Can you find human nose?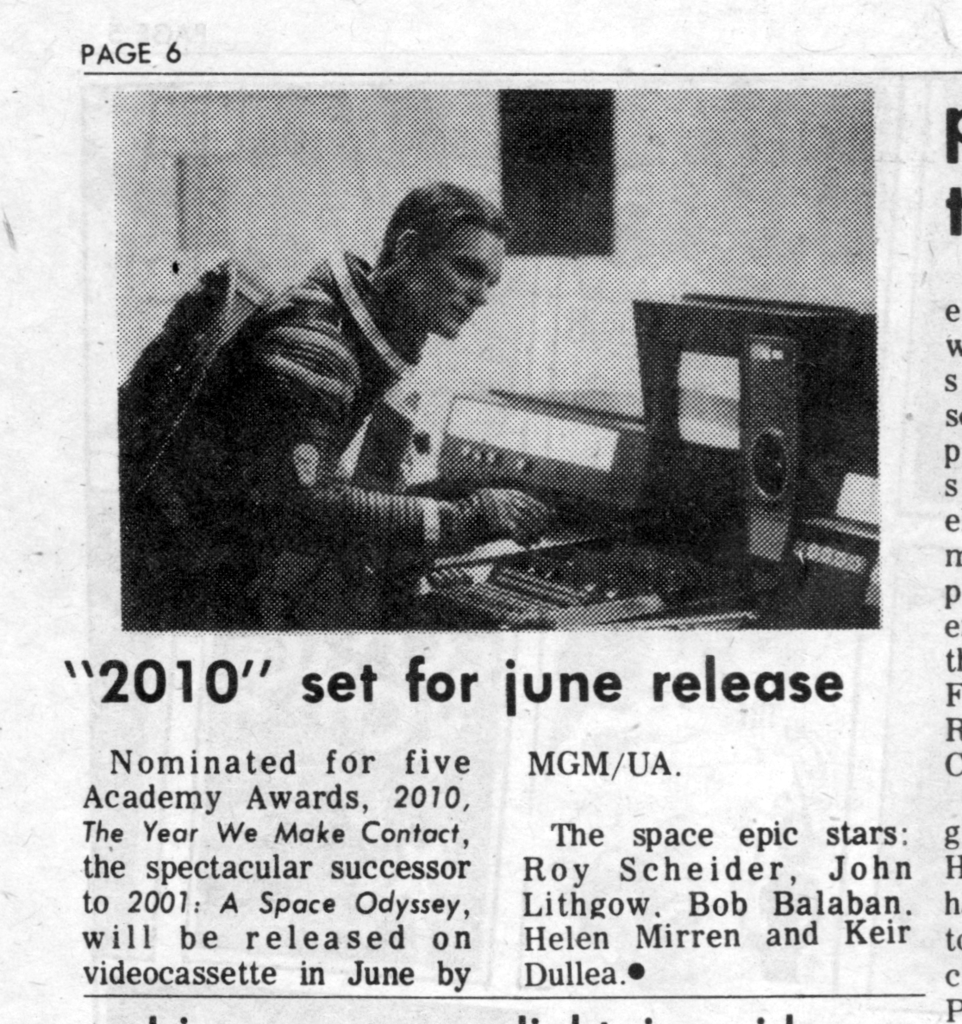
Yes, bounding box: (x1=464, y1=279, x2=484, y2=304).
